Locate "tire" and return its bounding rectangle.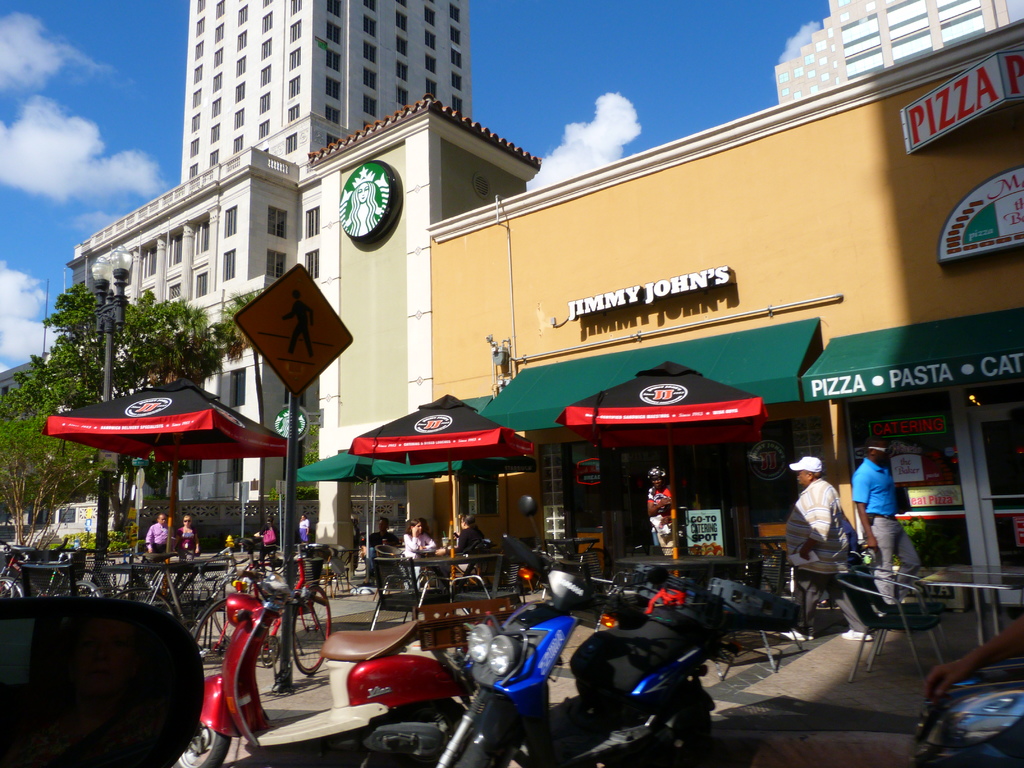
[632,710,713,767].
